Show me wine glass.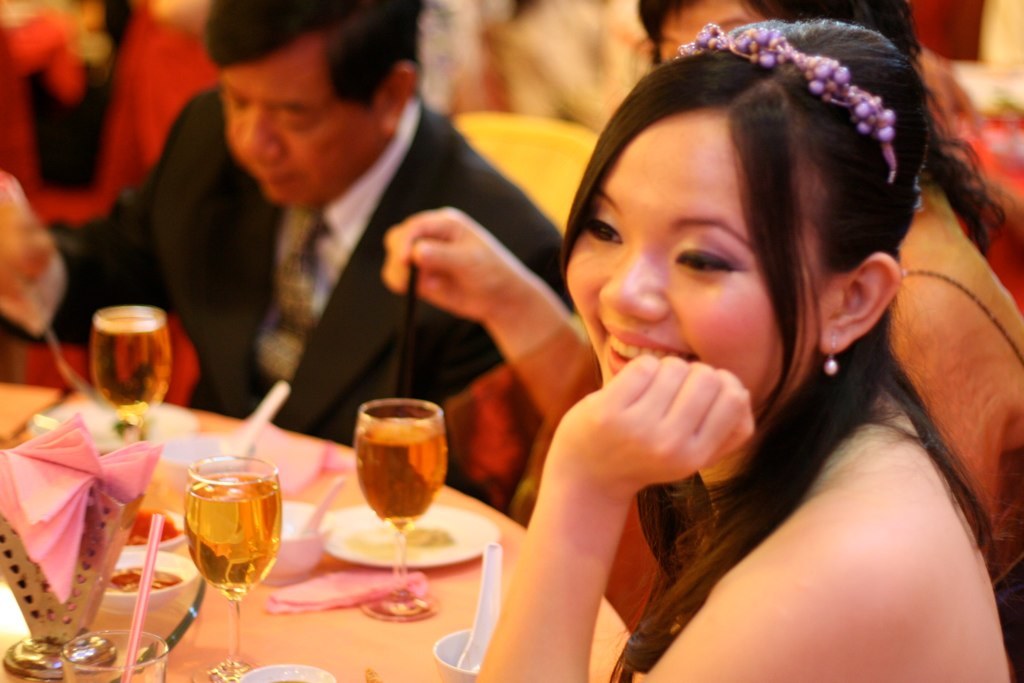
wine glass is here: left=353, top=399, right=450, bottom=622.
